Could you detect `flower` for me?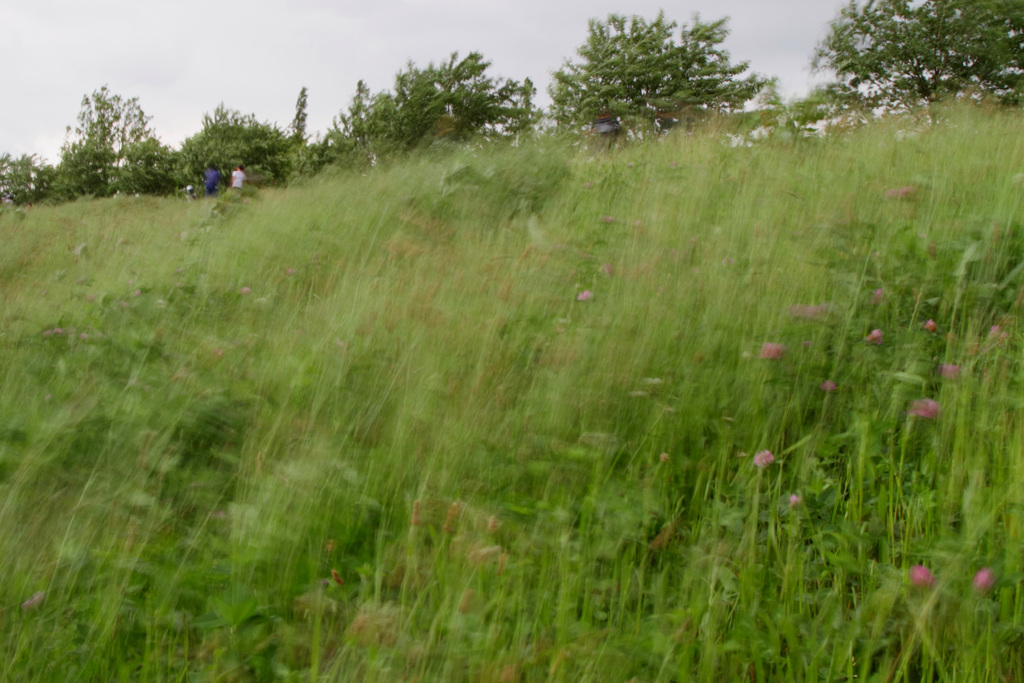
Detection result: bbox=[760, 341, 781, 362].
